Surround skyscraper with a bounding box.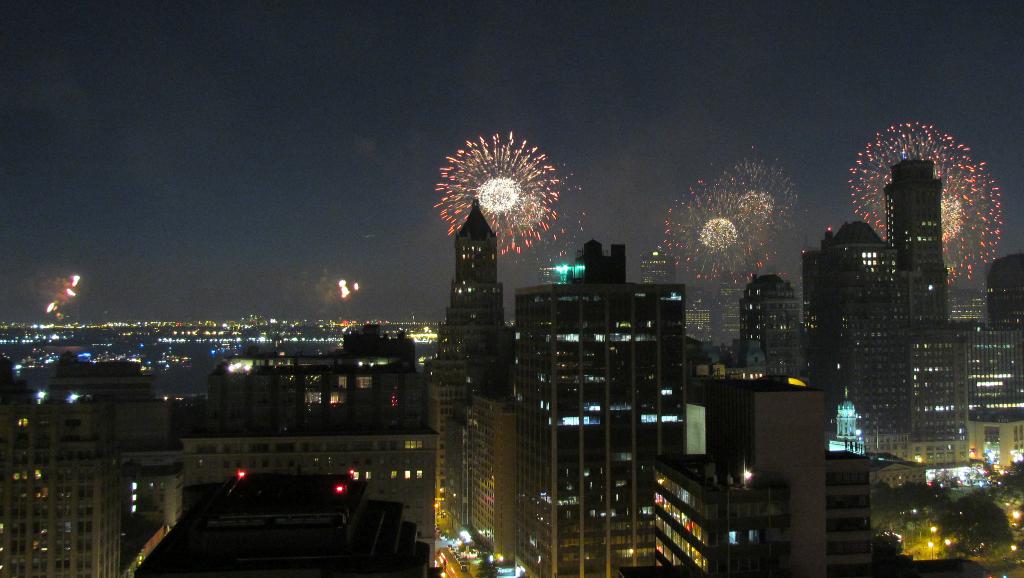
bbox=[803, 219, 915, 464].
